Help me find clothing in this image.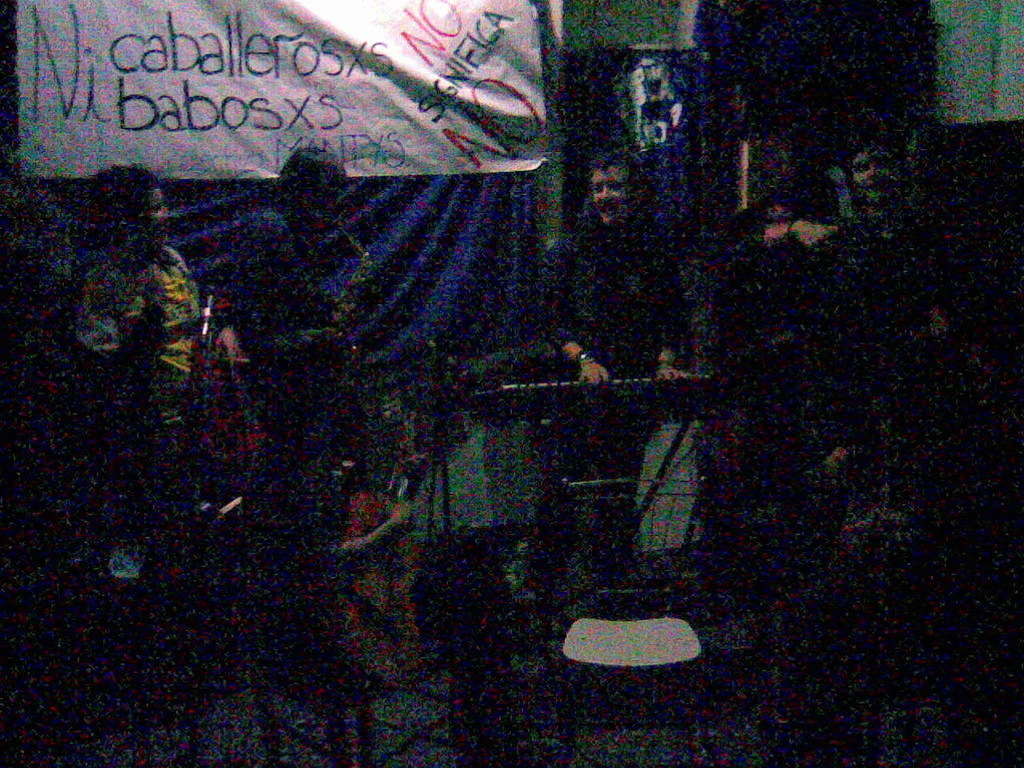
Found it: locate(73, 238, 206, 406).
